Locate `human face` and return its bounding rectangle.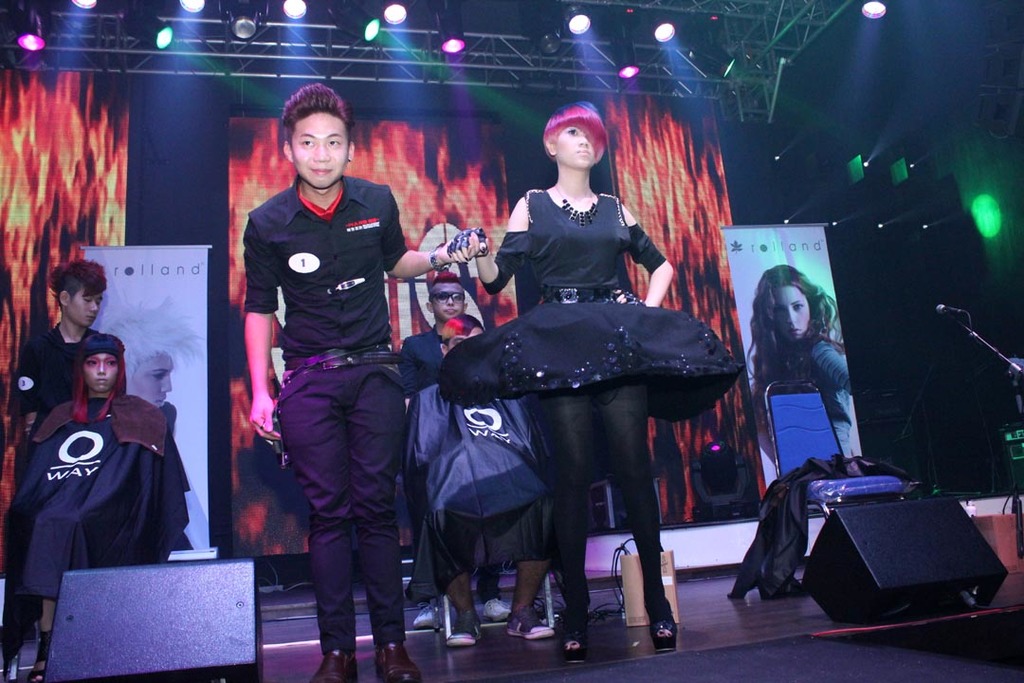
[292, 114, 351, 186].
